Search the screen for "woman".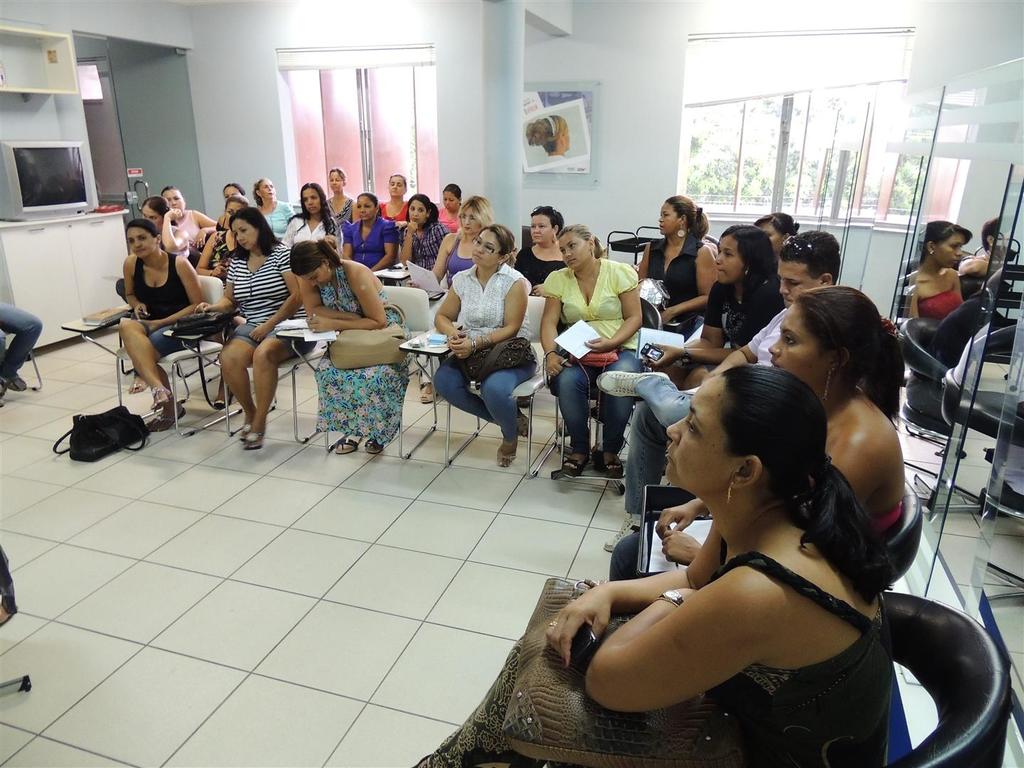
Found at (x1=375, y1=174, x2=412, y2=223).
